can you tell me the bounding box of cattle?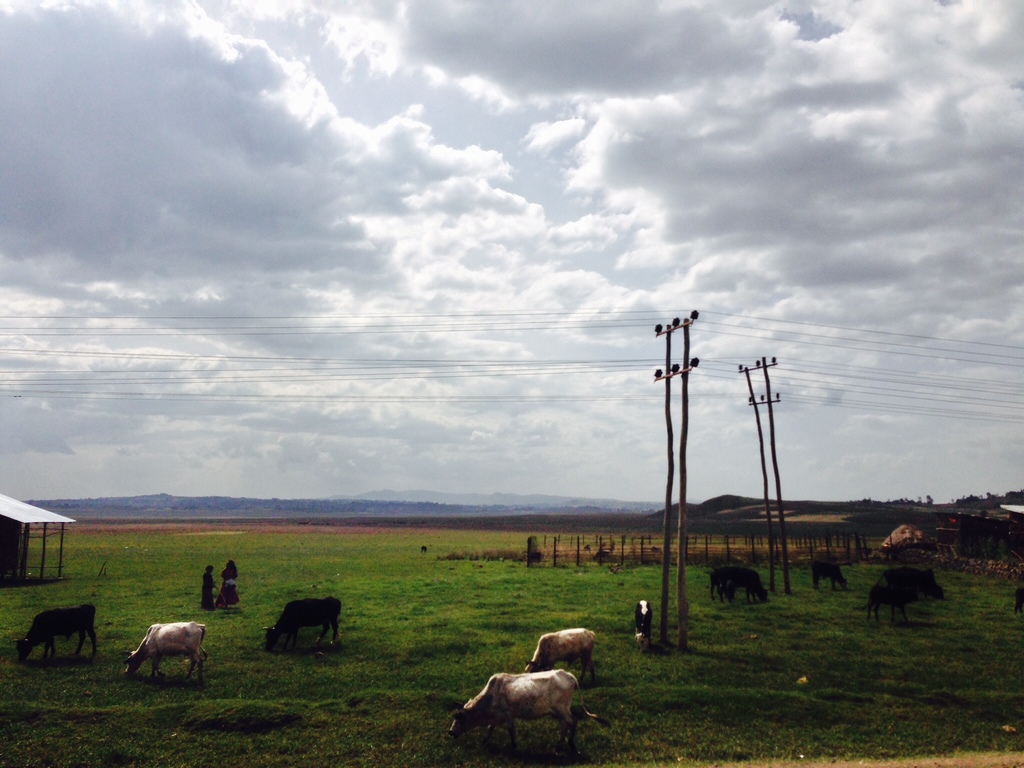
bbox(419, 544, 428, 554).
